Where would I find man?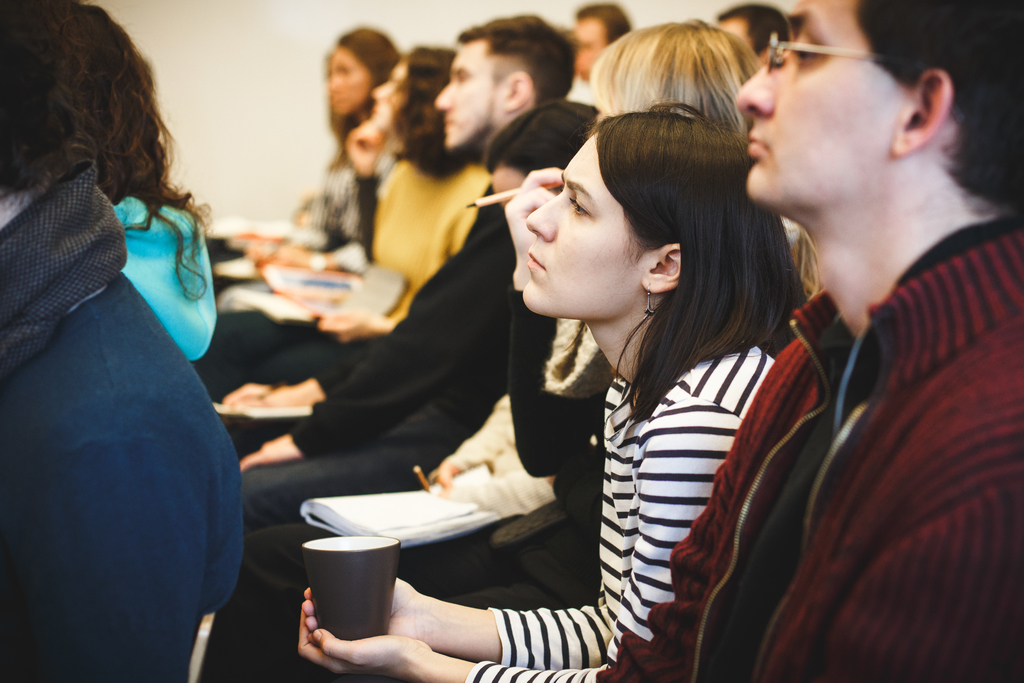
At left=0, top=146, right=259, bottom=670.
